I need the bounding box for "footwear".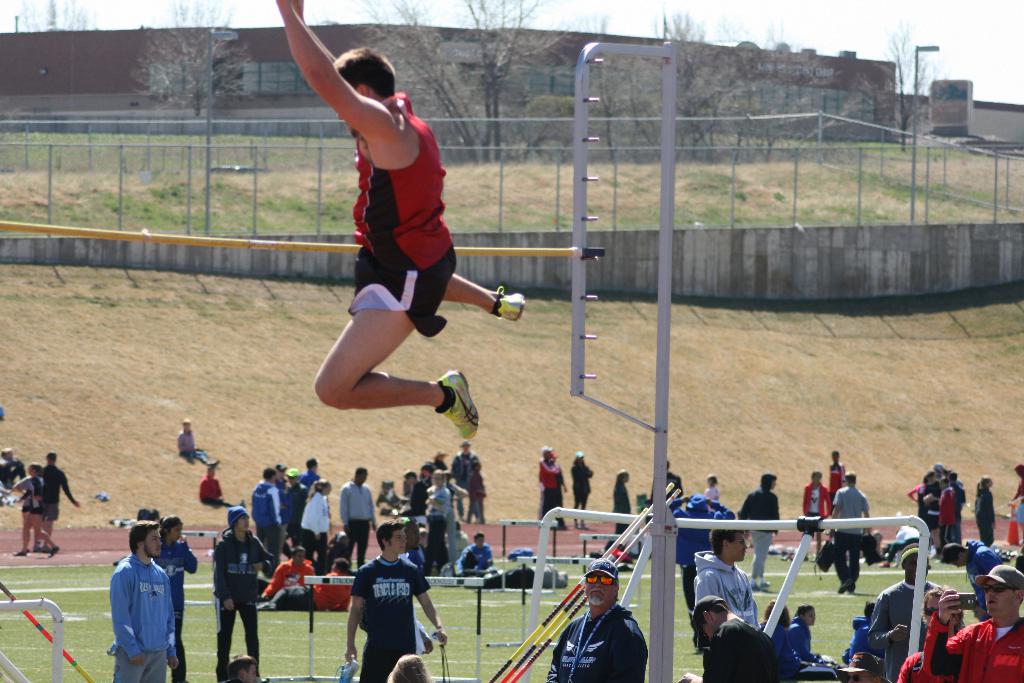
Here it is: region(494, 292, 524, 323).
